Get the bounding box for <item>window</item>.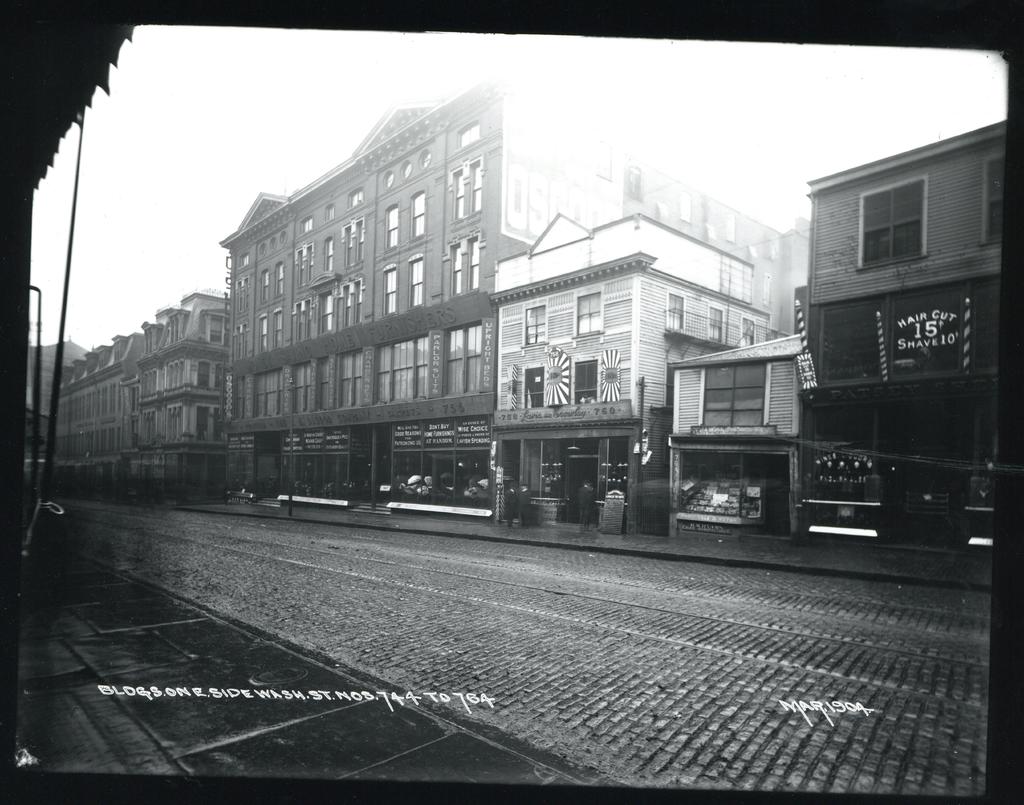
301/216/312/230.
